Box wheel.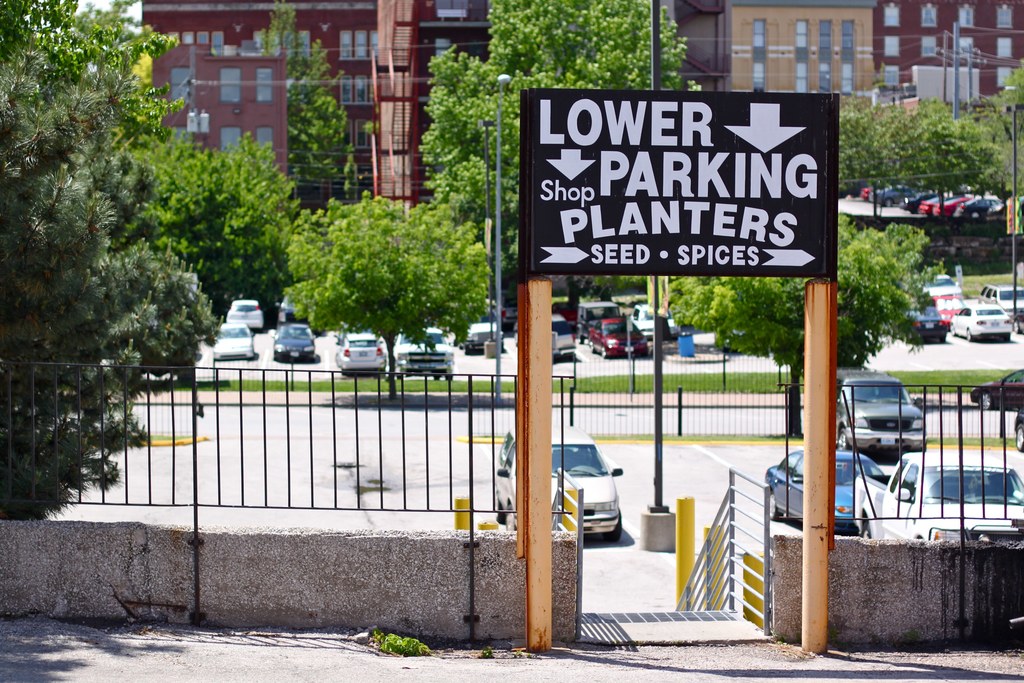
600,346,607,358.
